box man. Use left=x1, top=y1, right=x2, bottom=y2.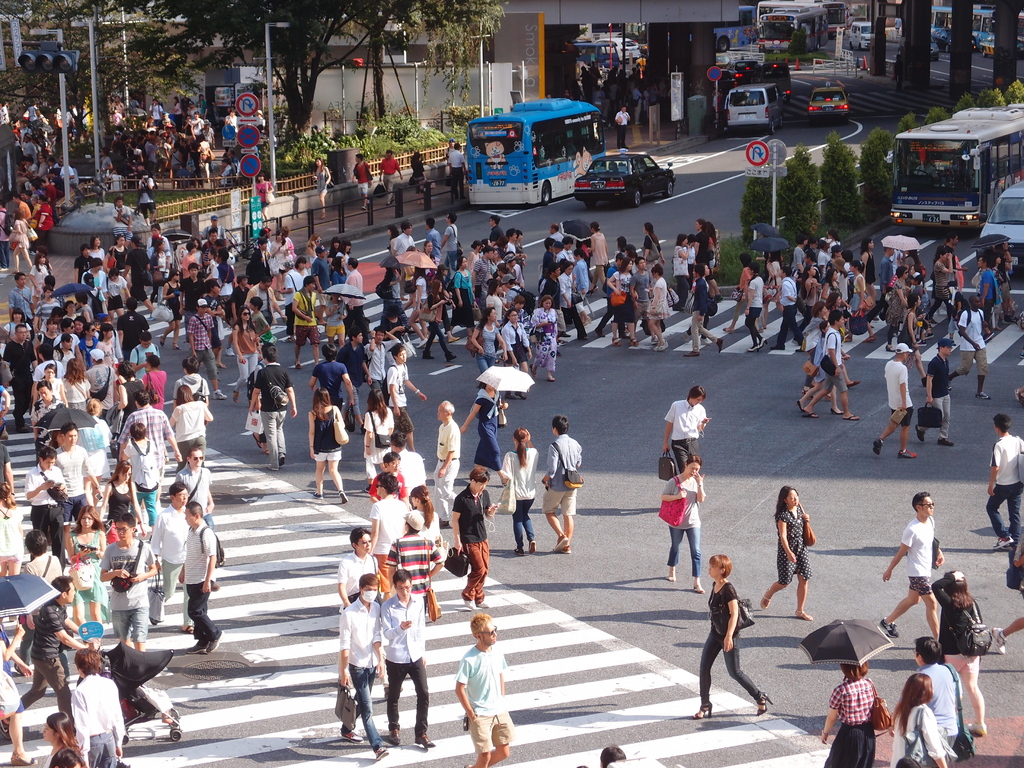
left=250, top=343, right=294, bottom=470.
